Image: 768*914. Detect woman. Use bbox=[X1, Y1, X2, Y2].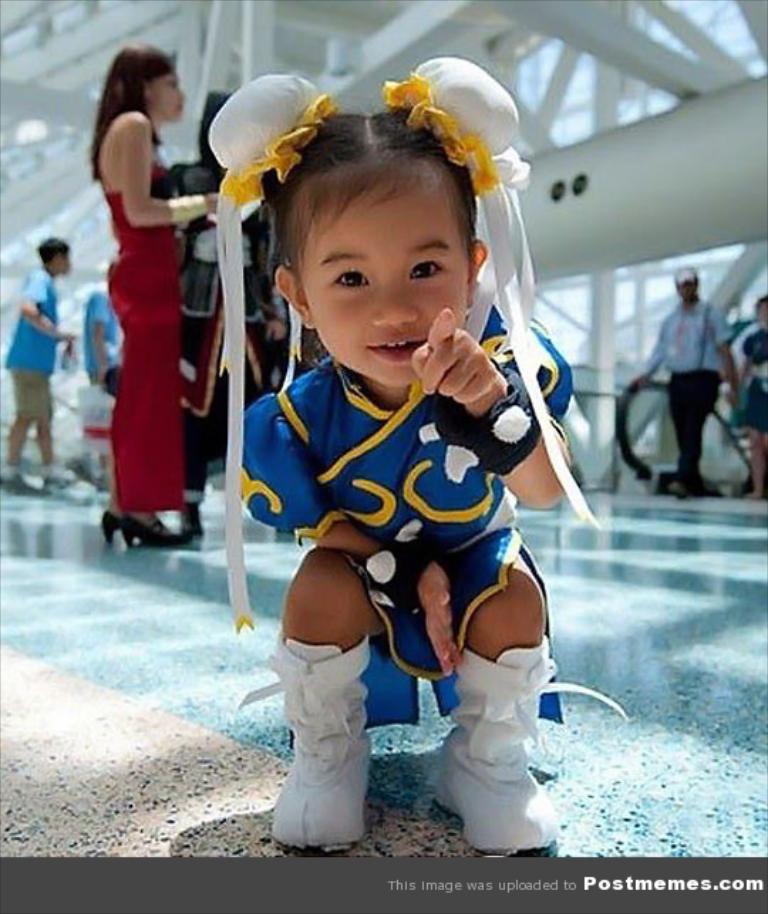
bbox=[78, 21, 213, 573].
